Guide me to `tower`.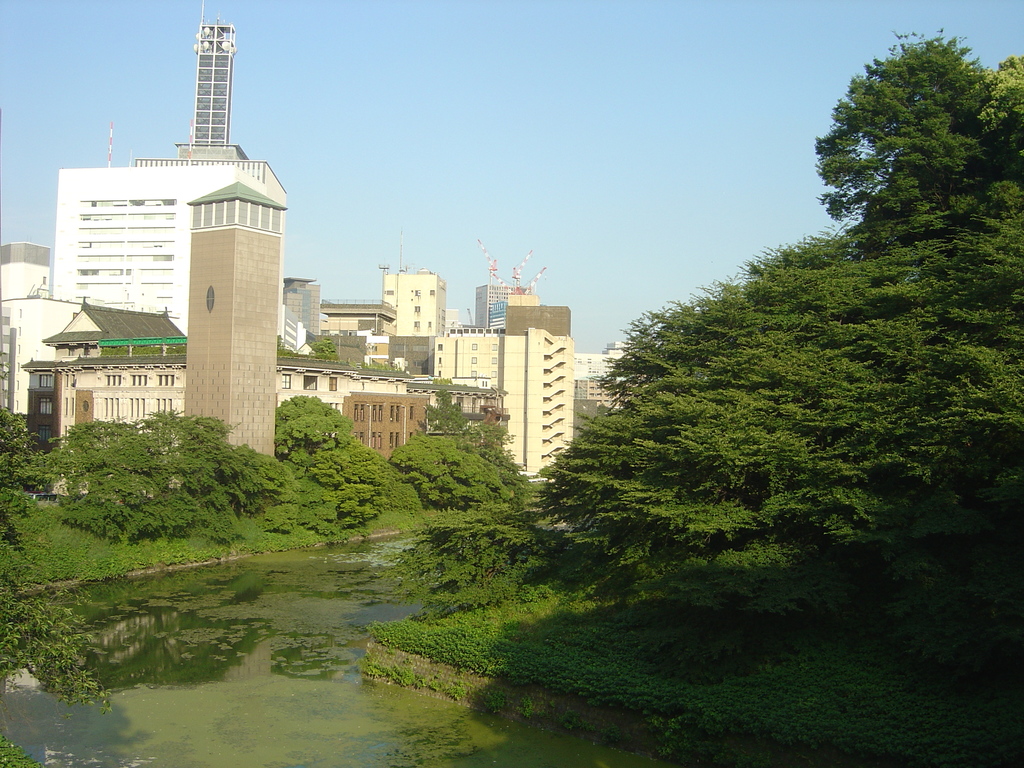
Guidance: x1=372 y1=257 x2=453 y2=338.
